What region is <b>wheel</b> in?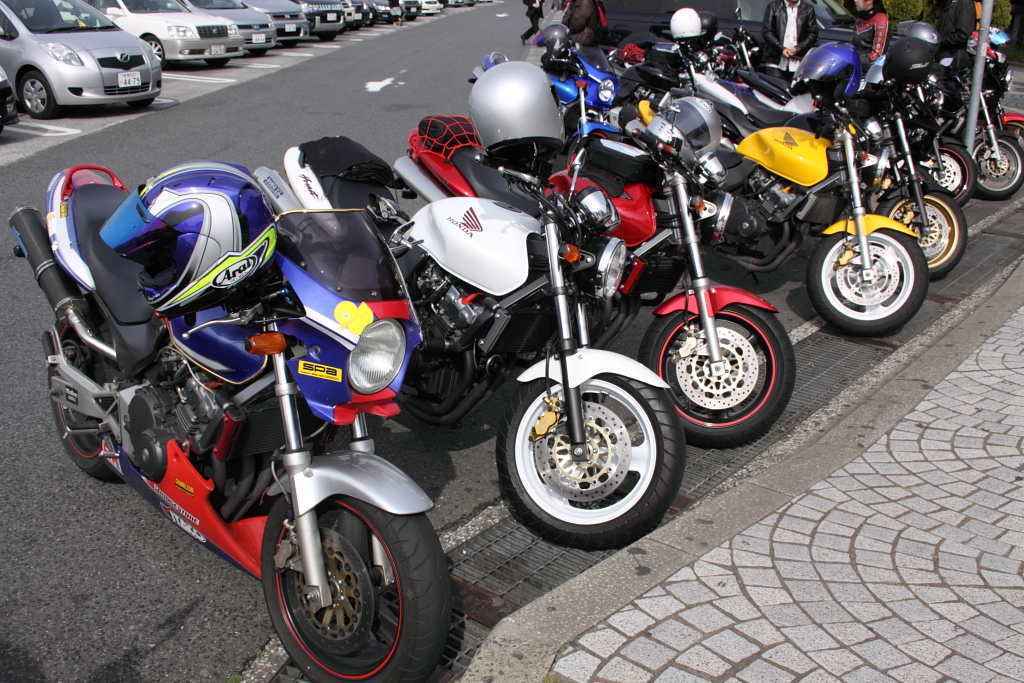
Rect(491, 376, 679, 553).
